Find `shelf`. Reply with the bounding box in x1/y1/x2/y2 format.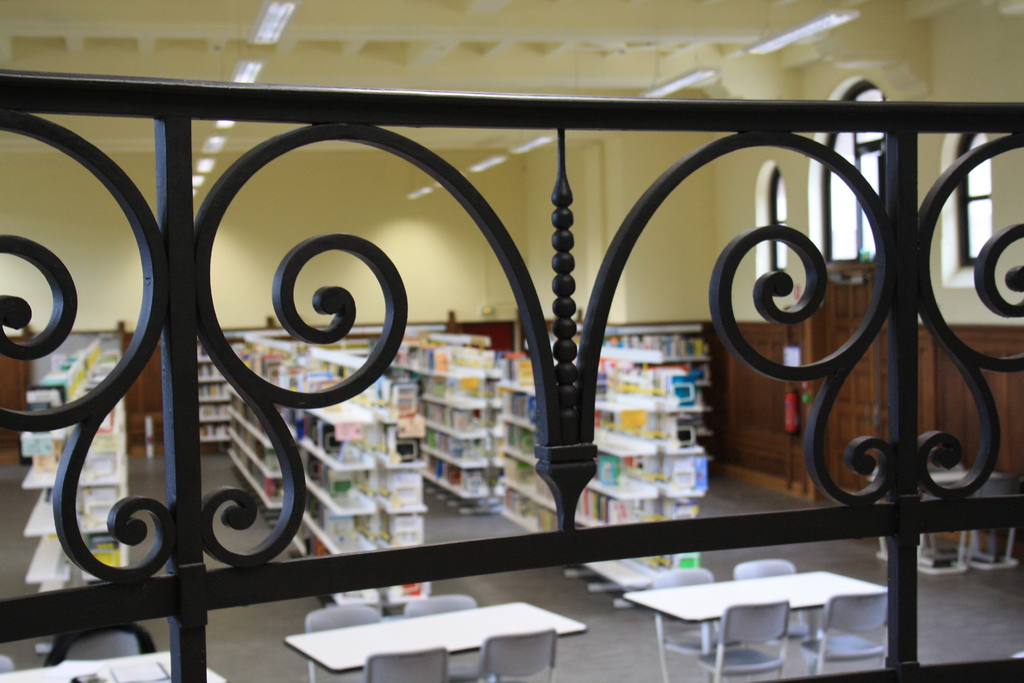
217/335/442/613.
